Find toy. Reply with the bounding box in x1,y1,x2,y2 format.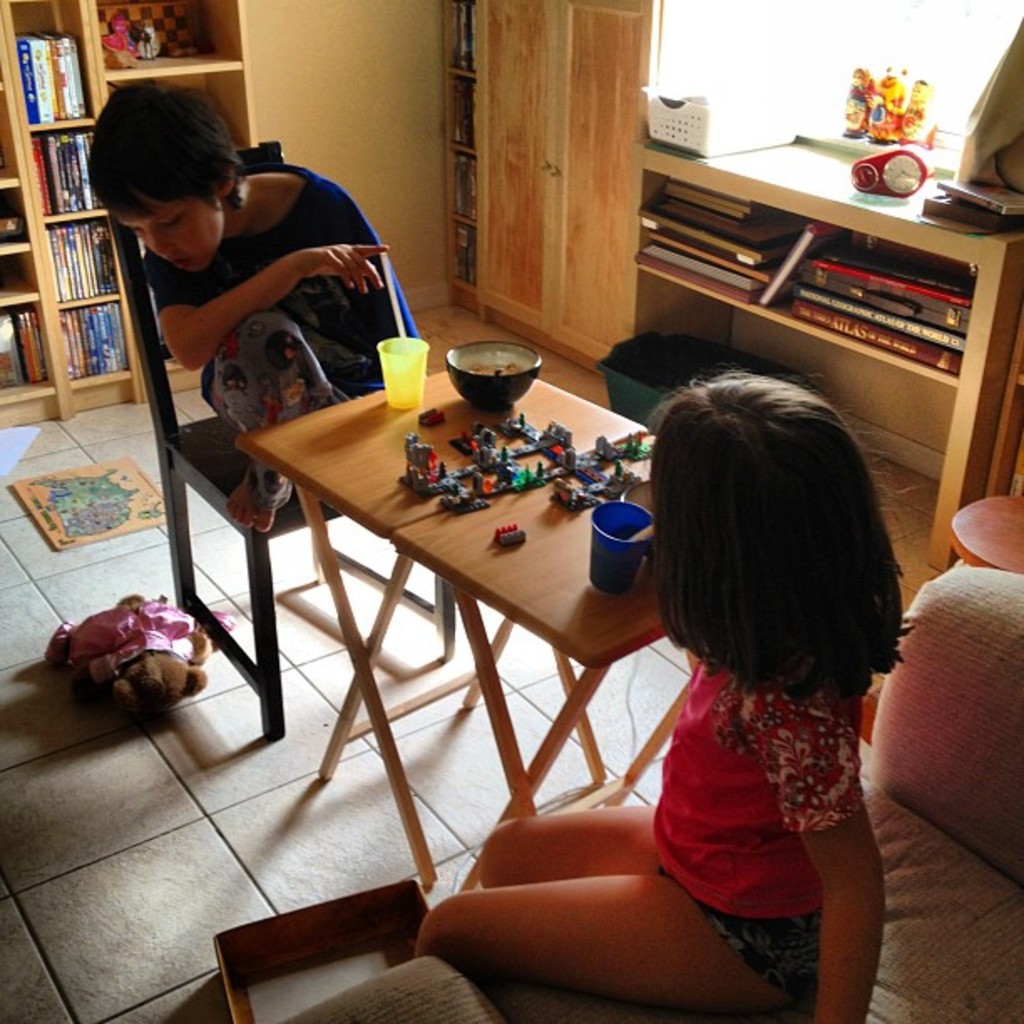
837,59,877,136.
